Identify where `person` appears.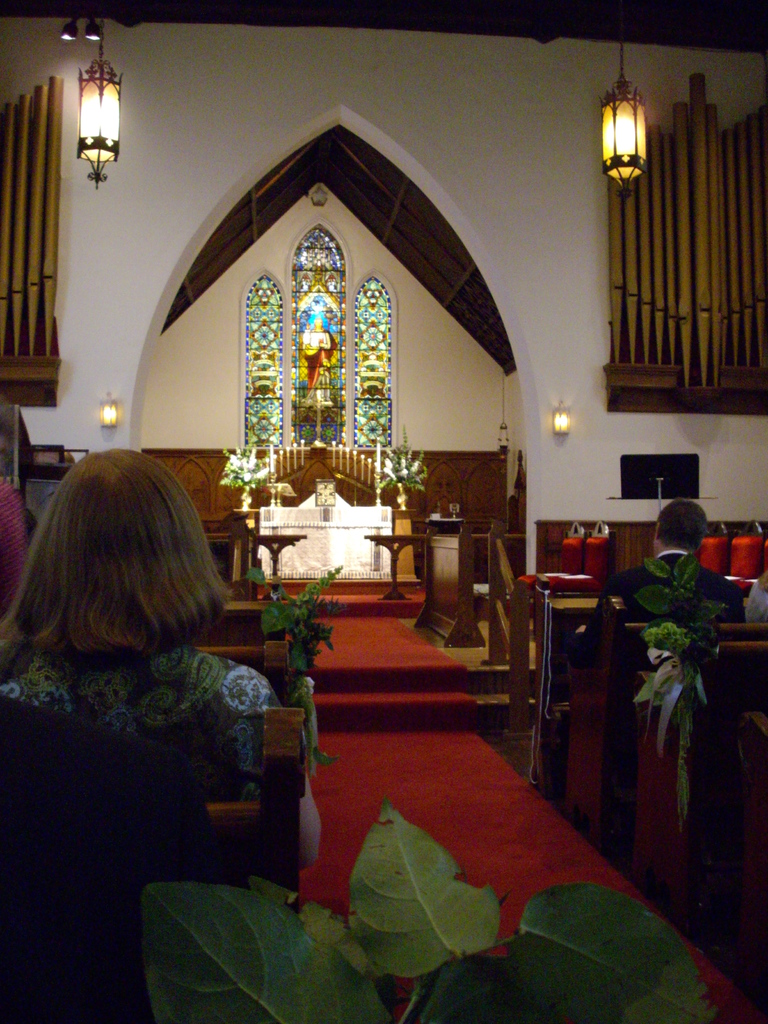
Appears at [left=0, top=430, right=323, bottom=871].
